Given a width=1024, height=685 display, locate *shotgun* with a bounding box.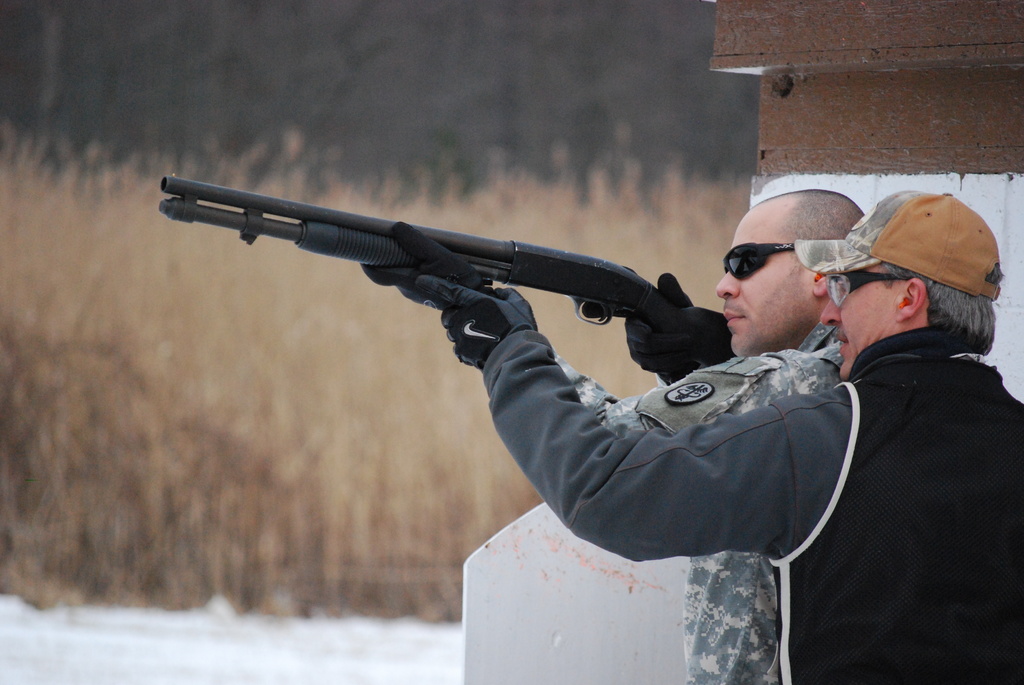
Located: pyautogui.locateOnScreen(159, 173, 731, 383).
